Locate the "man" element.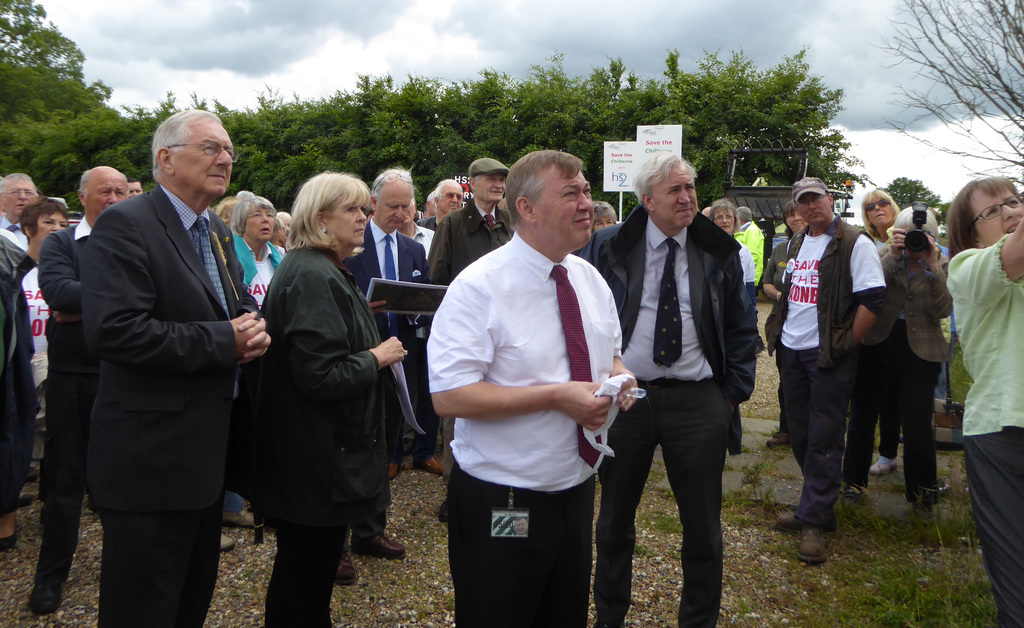
Element bbox: x1=127 y1=177 x2=146 y2=196.
